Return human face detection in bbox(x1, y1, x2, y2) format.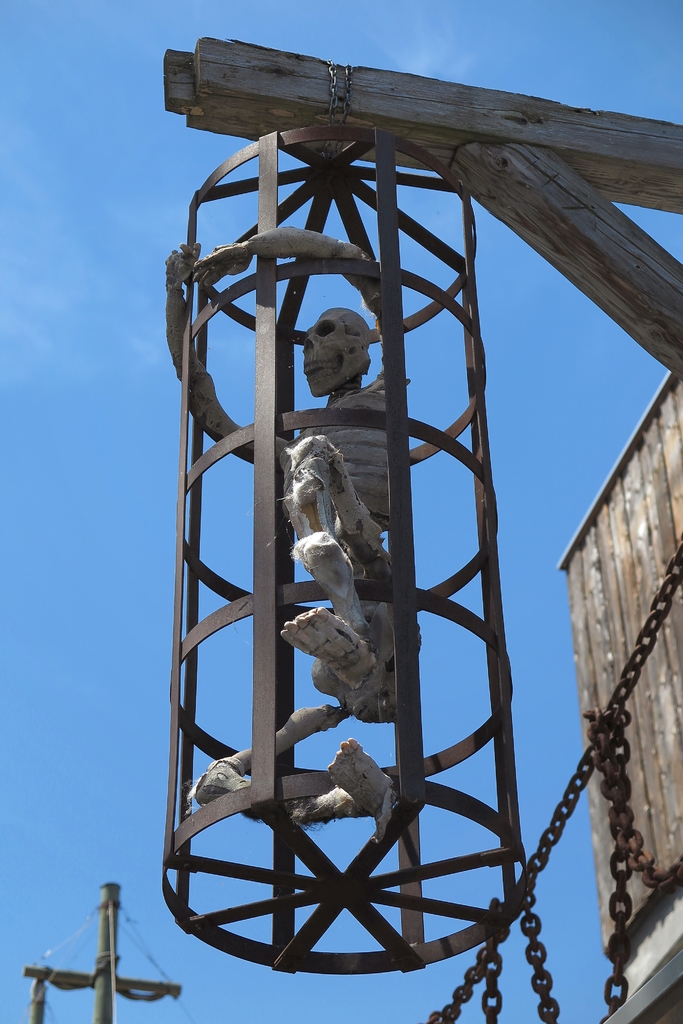
bbox(298, 316, 349, 392).
